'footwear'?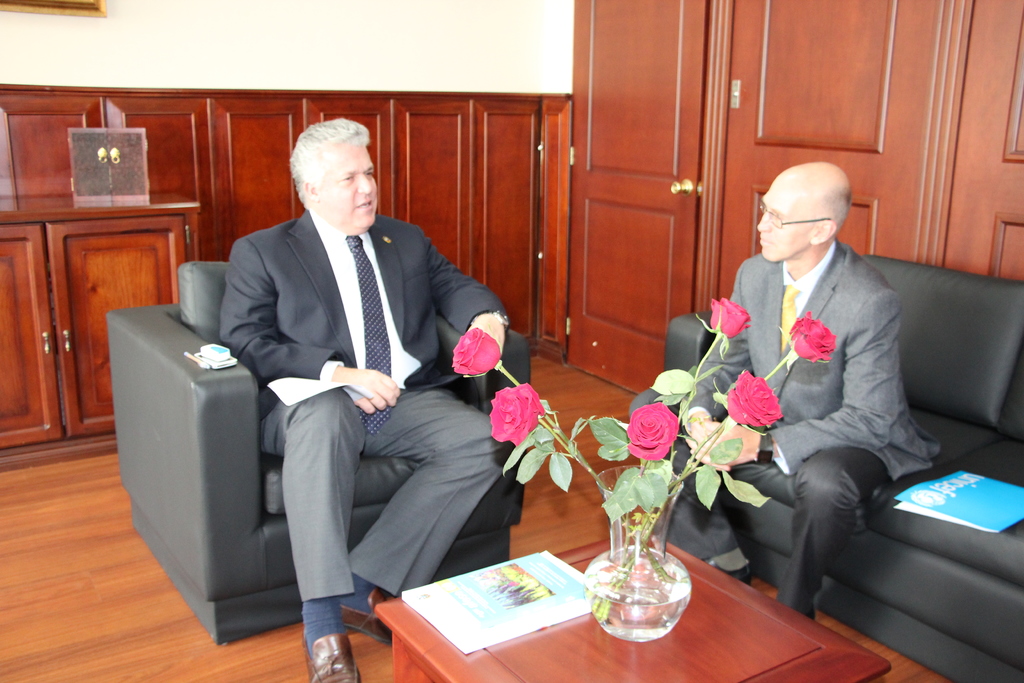
x1=332, y1=587, x2=399, y2=646
